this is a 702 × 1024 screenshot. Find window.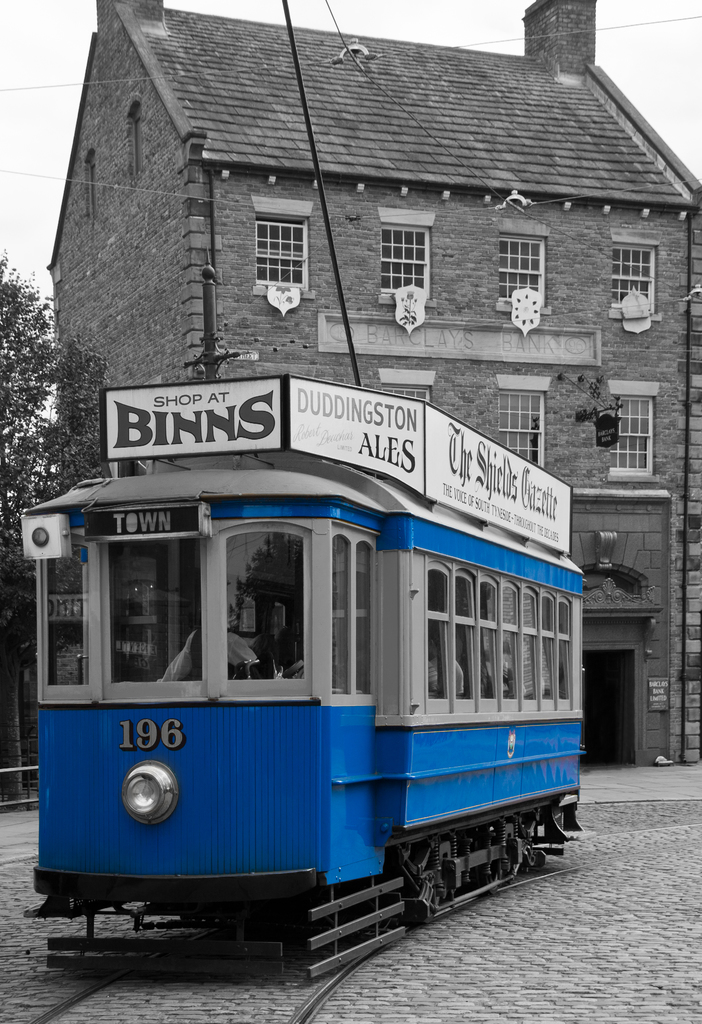
Bounding box: box(520, 585, 543, 708).
